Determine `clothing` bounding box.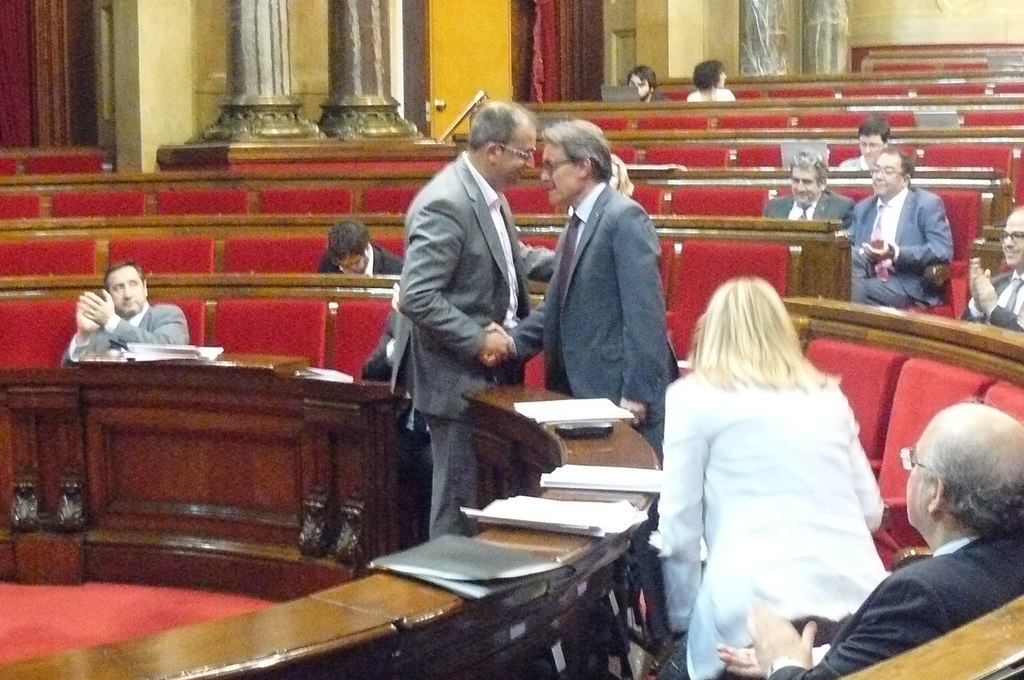
Determined: <region>314, 245, 401, 273</region>.
